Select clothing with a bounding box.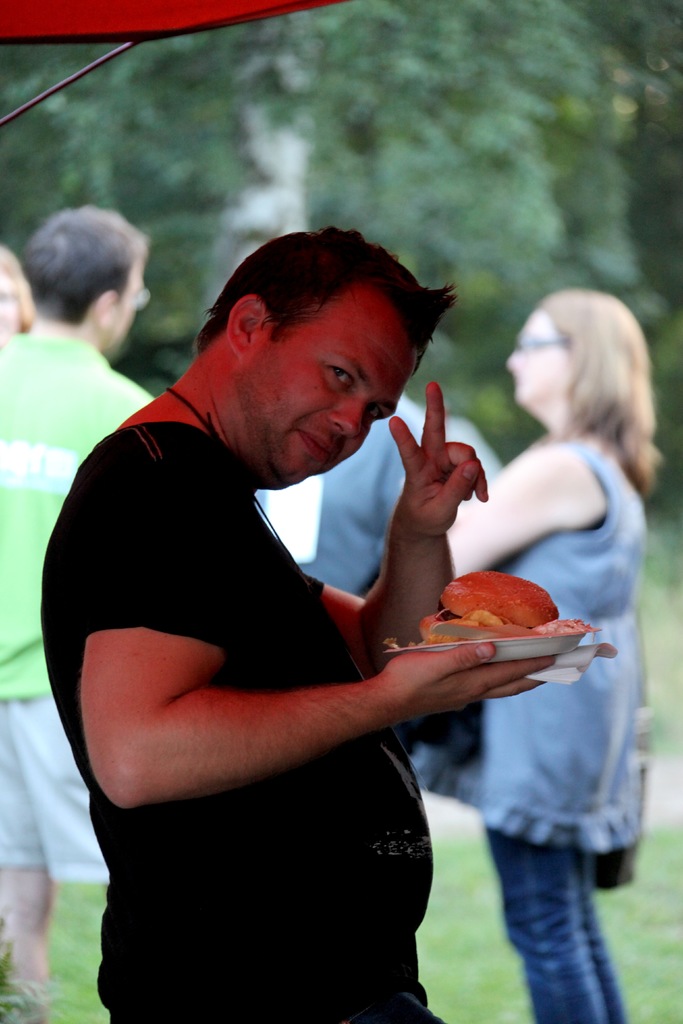
(58, 351, 476, 897).
